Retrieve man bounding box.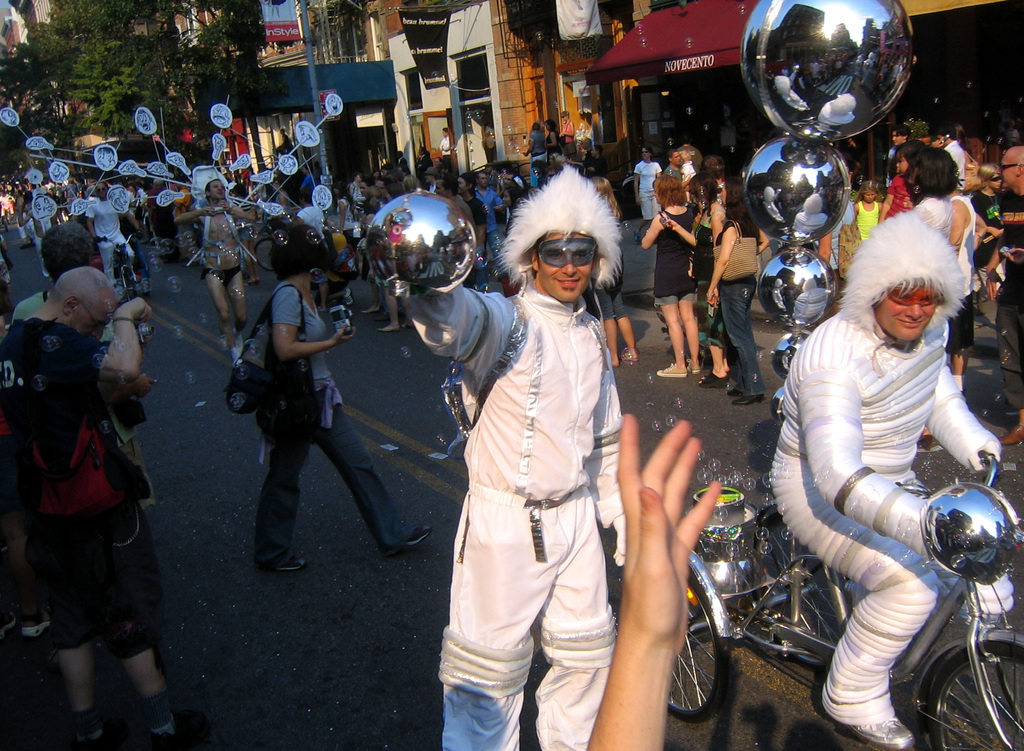
Bounding box: rect(454, 168, 491, 271).
